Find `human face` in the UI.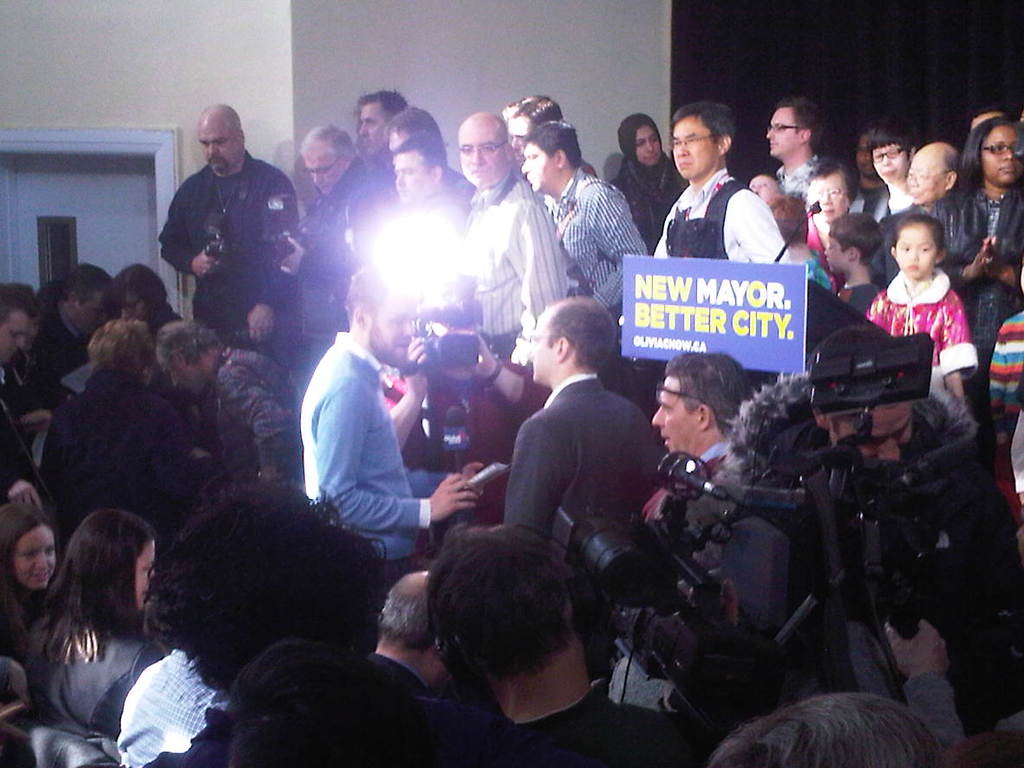
UI element at BBox(636, 119, 663, 169).
